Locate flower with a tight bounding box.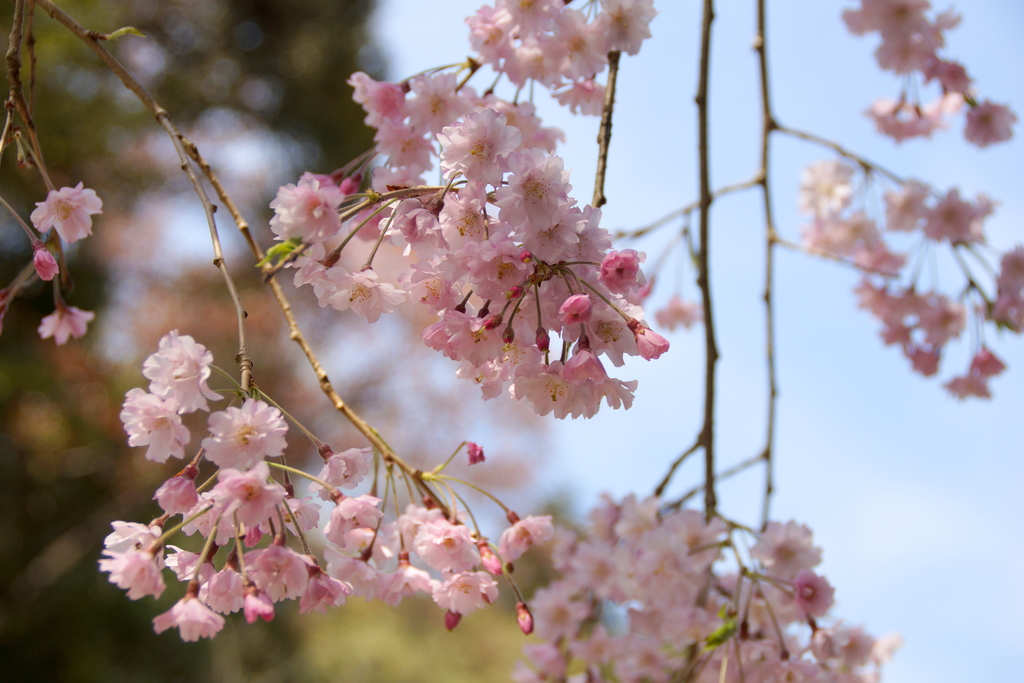
[x1=22, y1=163, x2=97, y2=251].
